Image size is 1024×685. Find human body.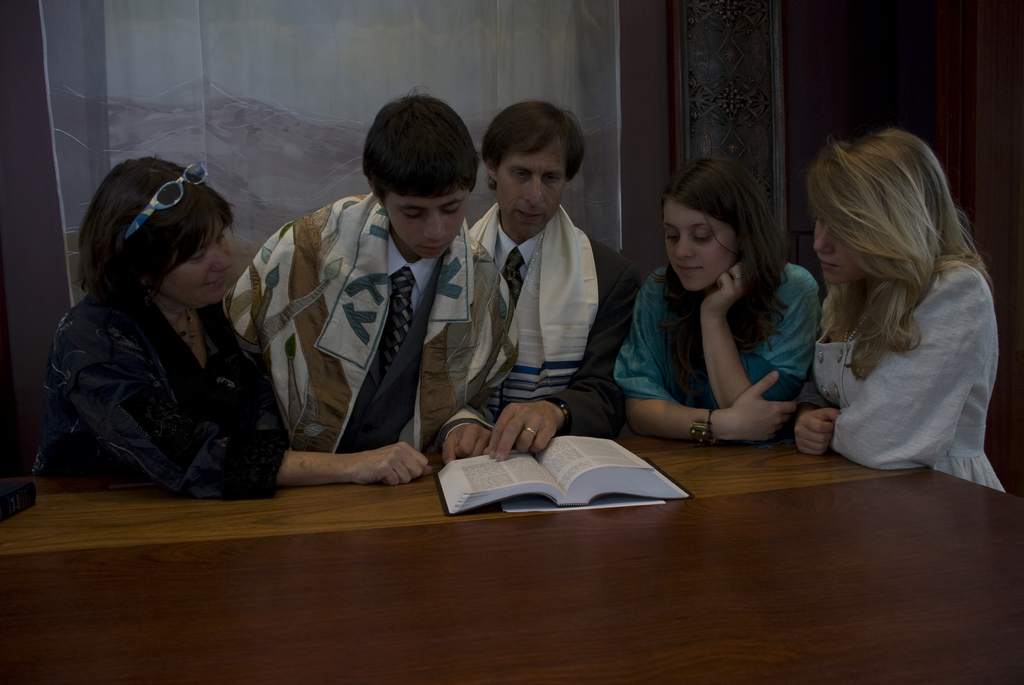
(left=621, top=155, right=827, bottom=449).
